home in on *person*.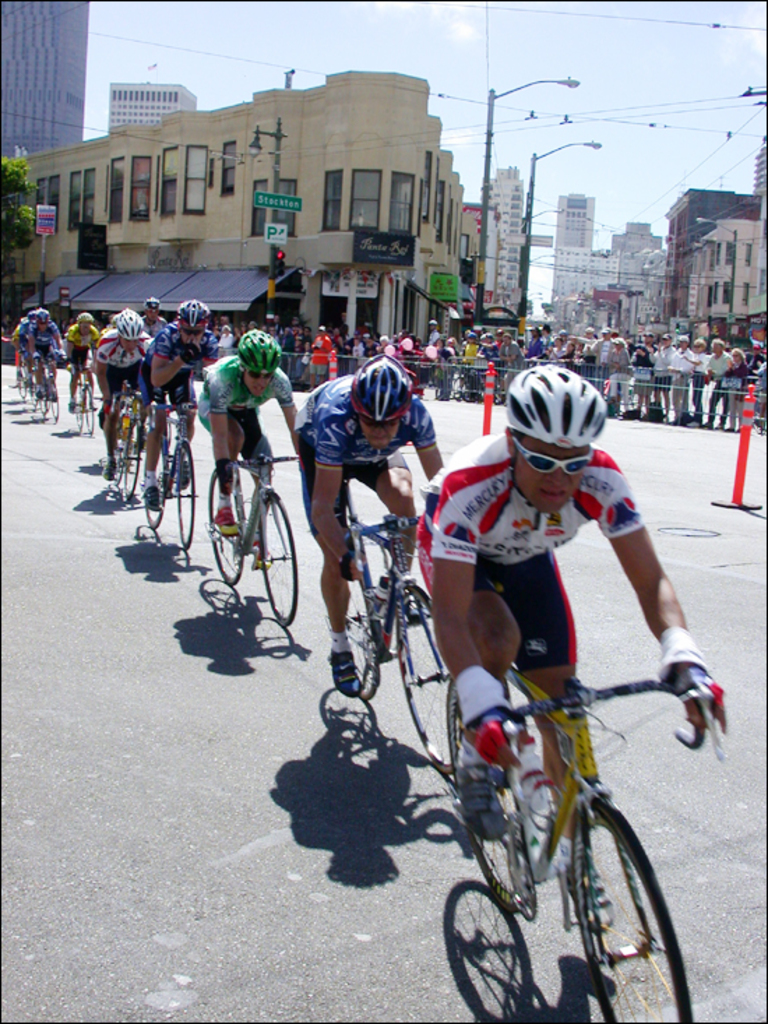
Homed in at left=94, top=310, right=148, bottom=489.
